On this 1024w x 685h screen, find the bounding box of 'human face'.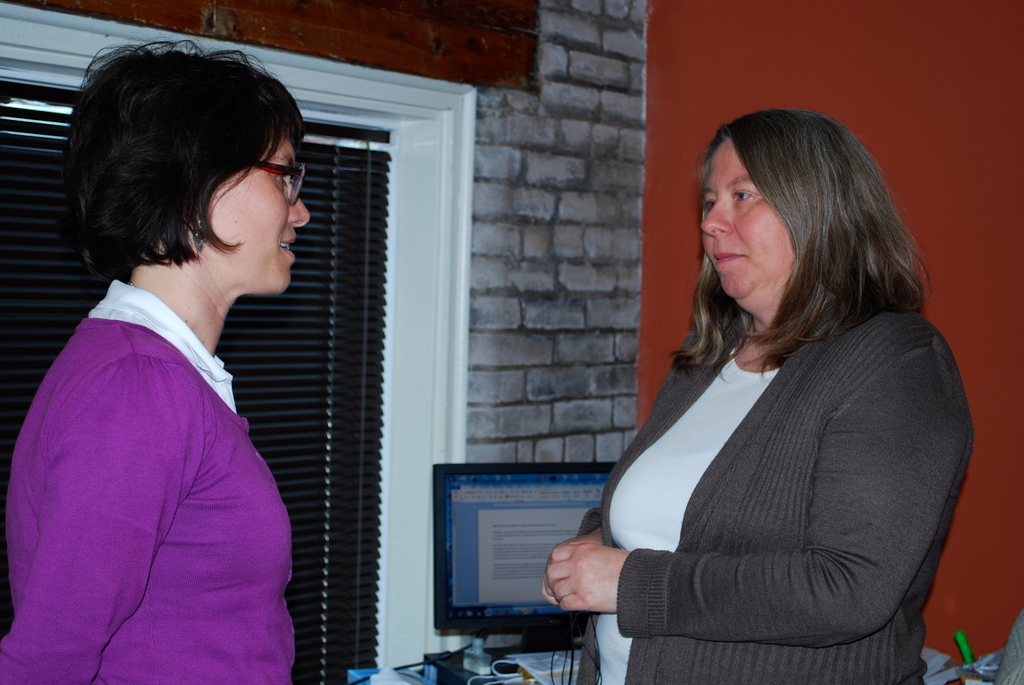
Bounding box: [x1=206, y1=132, x2=311, y2=294].
